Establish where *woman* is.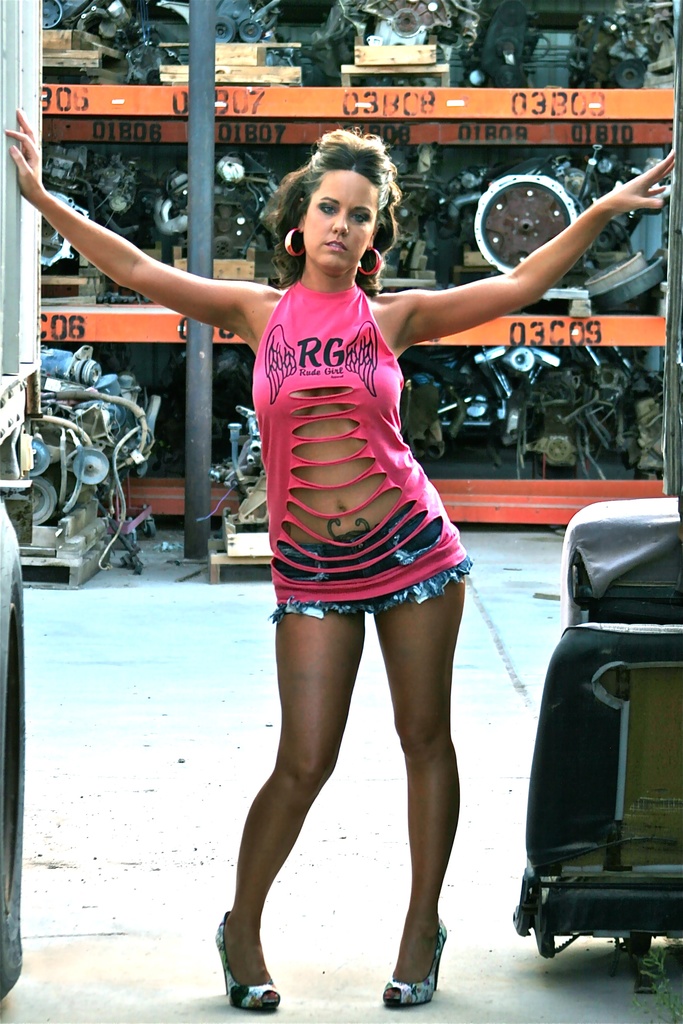
Established at crop(2, 108, 678, 1012).
